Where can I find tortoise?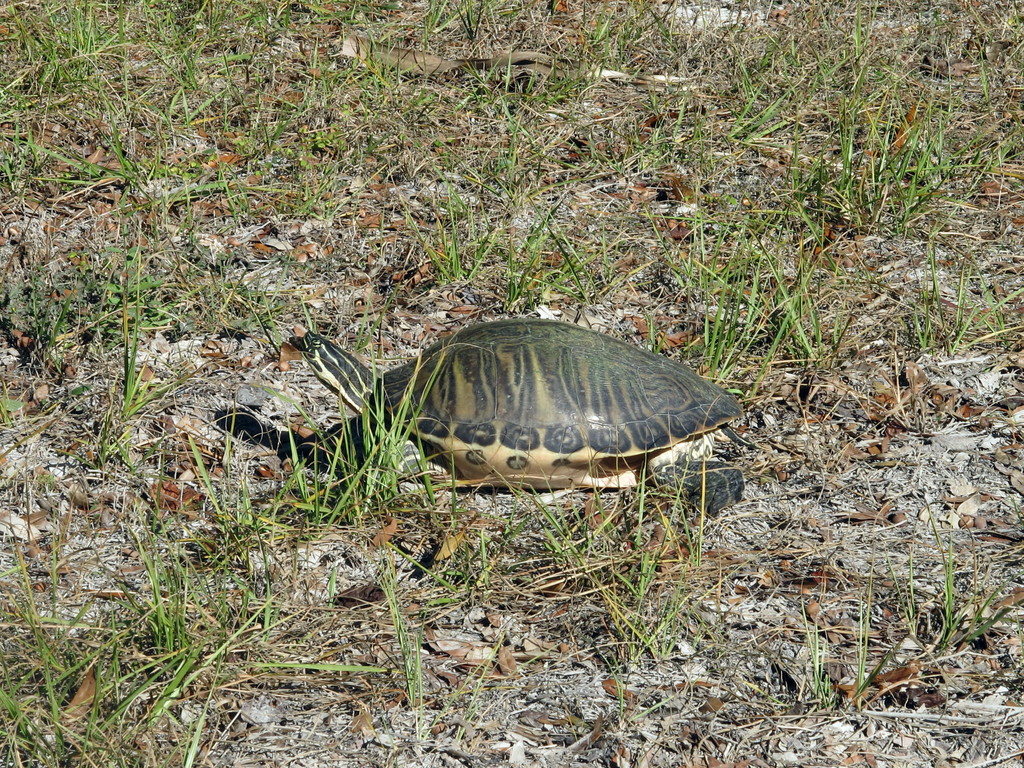
You can find it at 287/315/761/512.
